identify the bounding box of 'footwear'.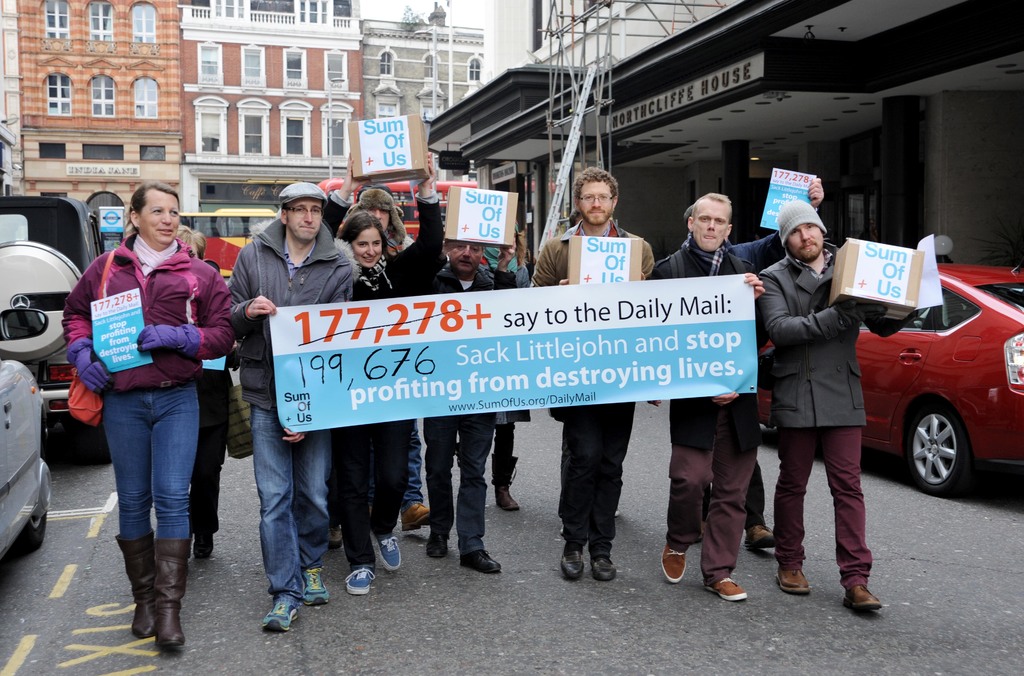
[342, 565, 372, 597].
